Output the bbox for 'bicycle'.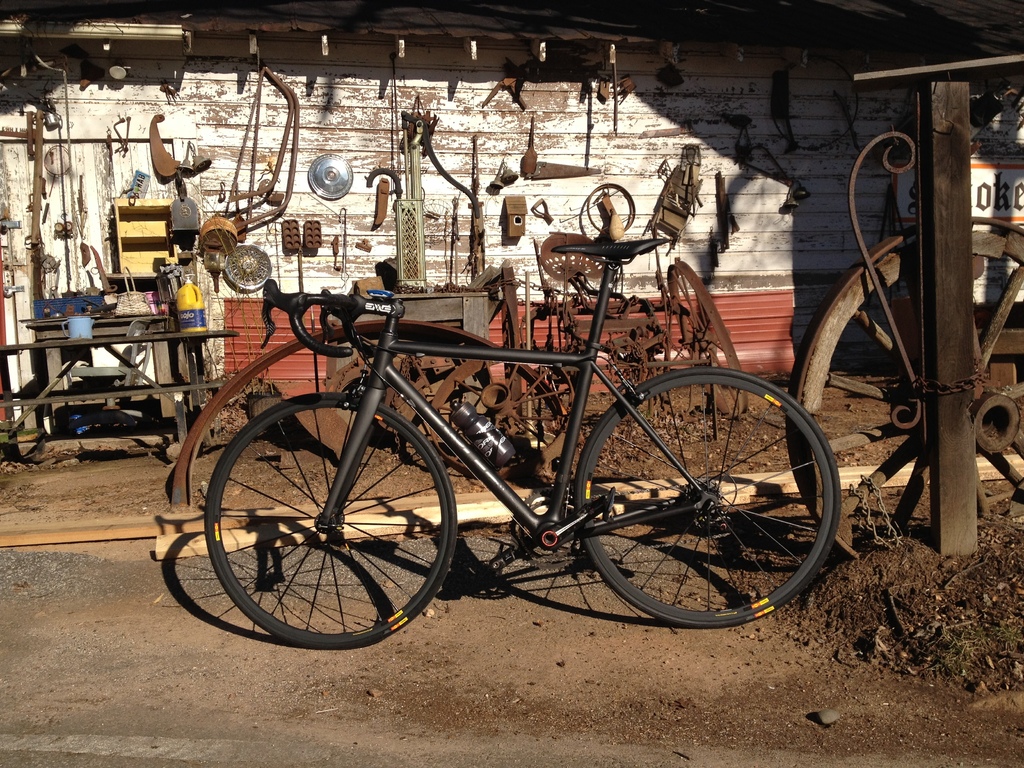
select_region(136, 245, 863, 646).
